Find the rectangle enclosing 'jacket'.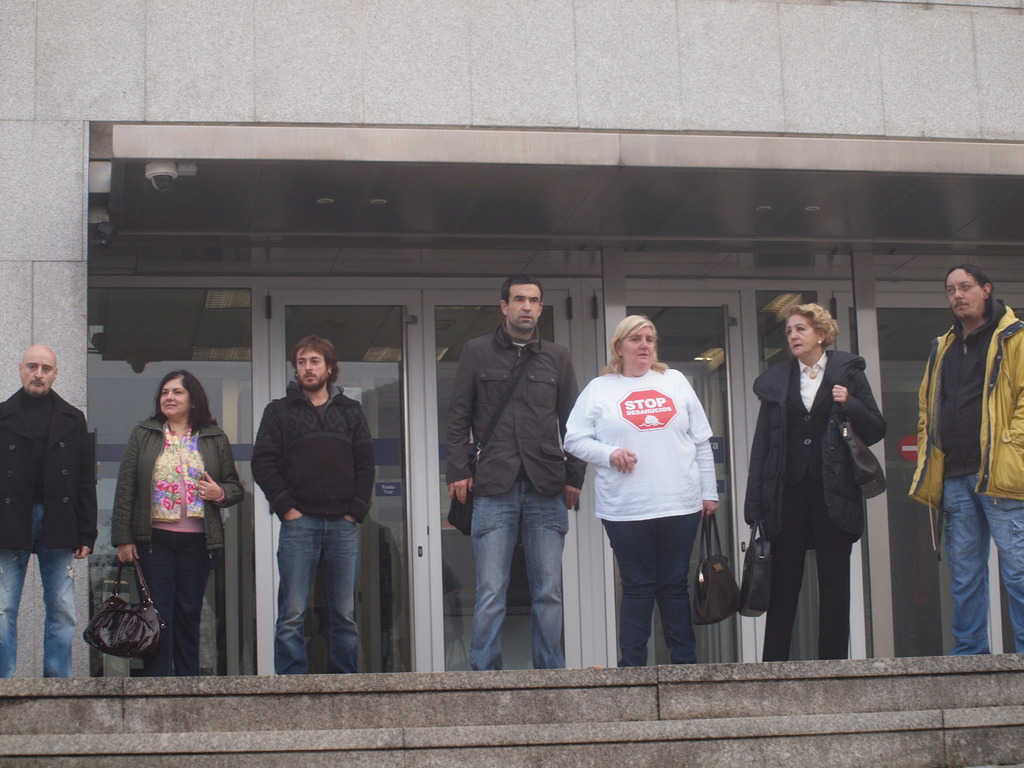
box=[244, 378, 381, 525].
